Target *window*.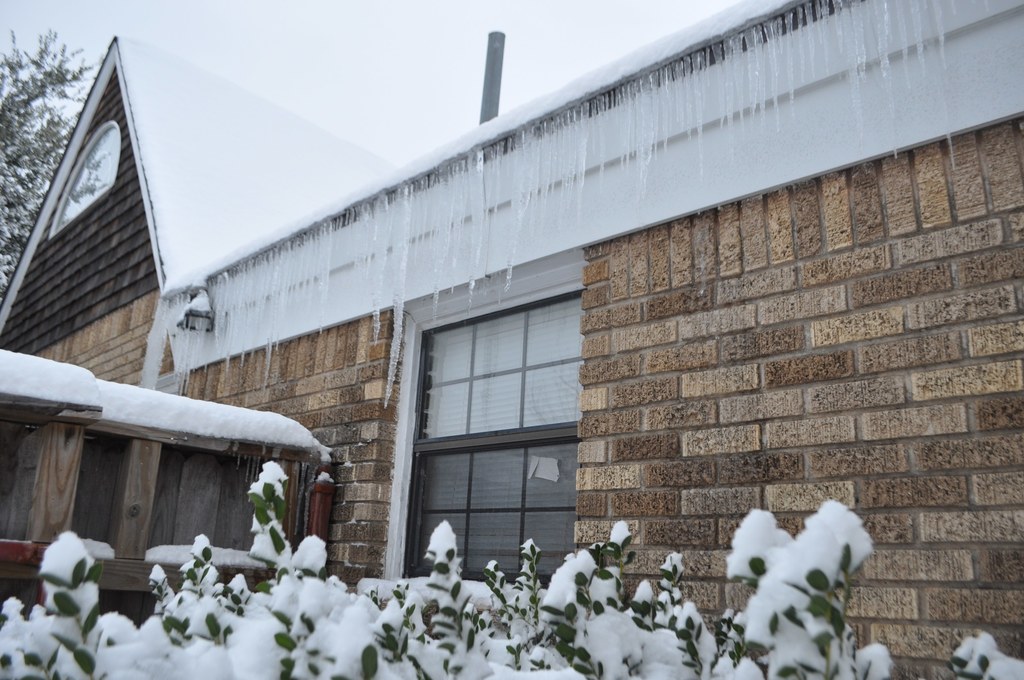
Target region: x1=407, y1=279, x2=594, y2=546.
